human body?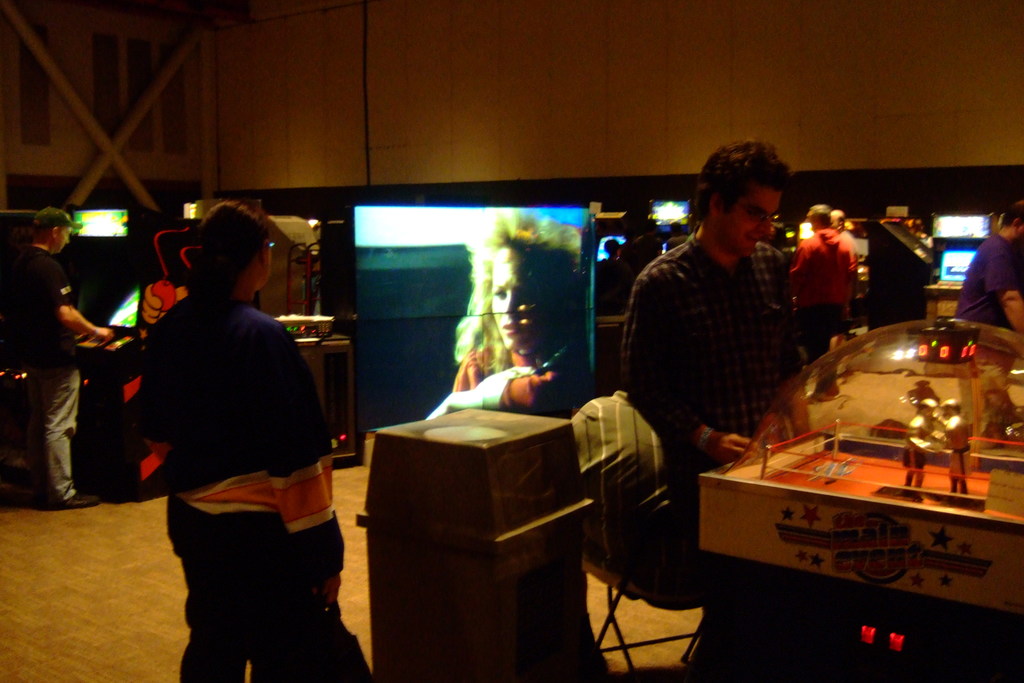
x1=620, y1=236, x2=803, y2=677
